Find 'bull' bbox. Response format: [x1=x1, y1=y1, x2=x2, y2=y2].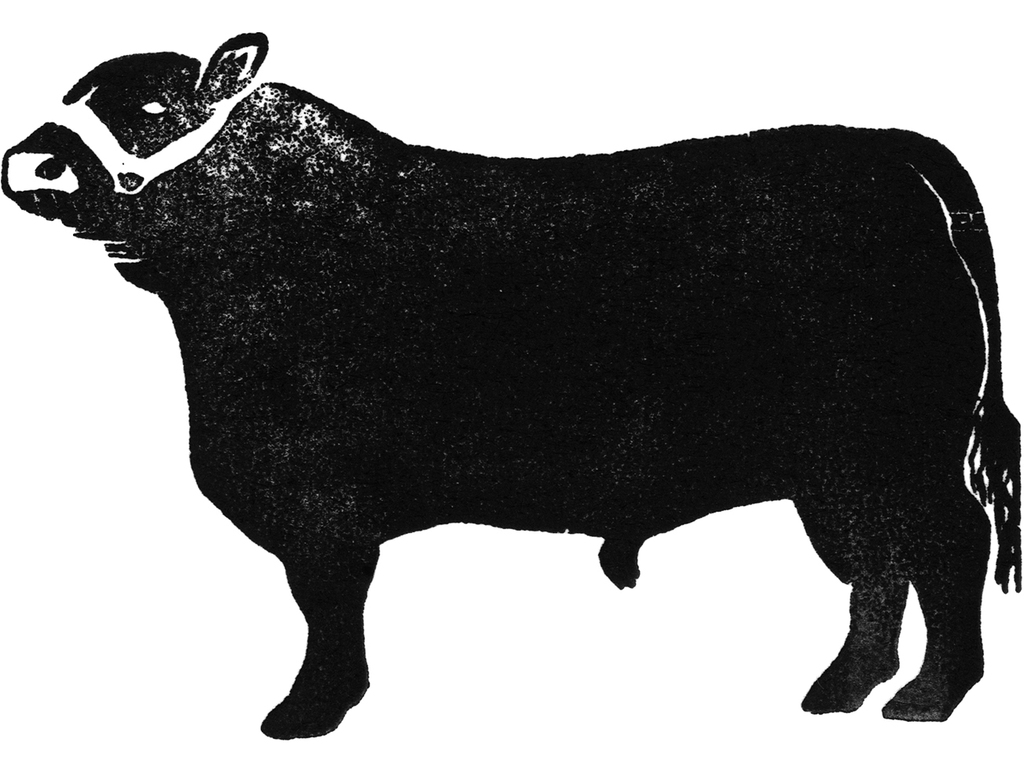
[x1=0, y1=27, x2=1023, y2=744].
